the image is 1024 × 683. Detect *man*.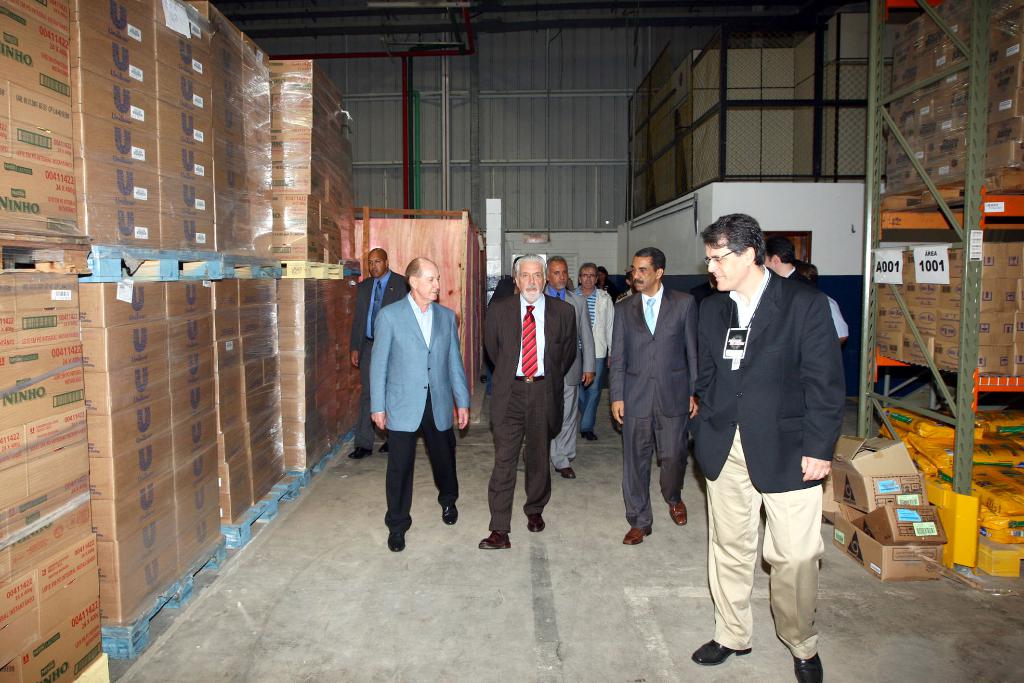
Detection: detection(365, 252, 468, 553).
